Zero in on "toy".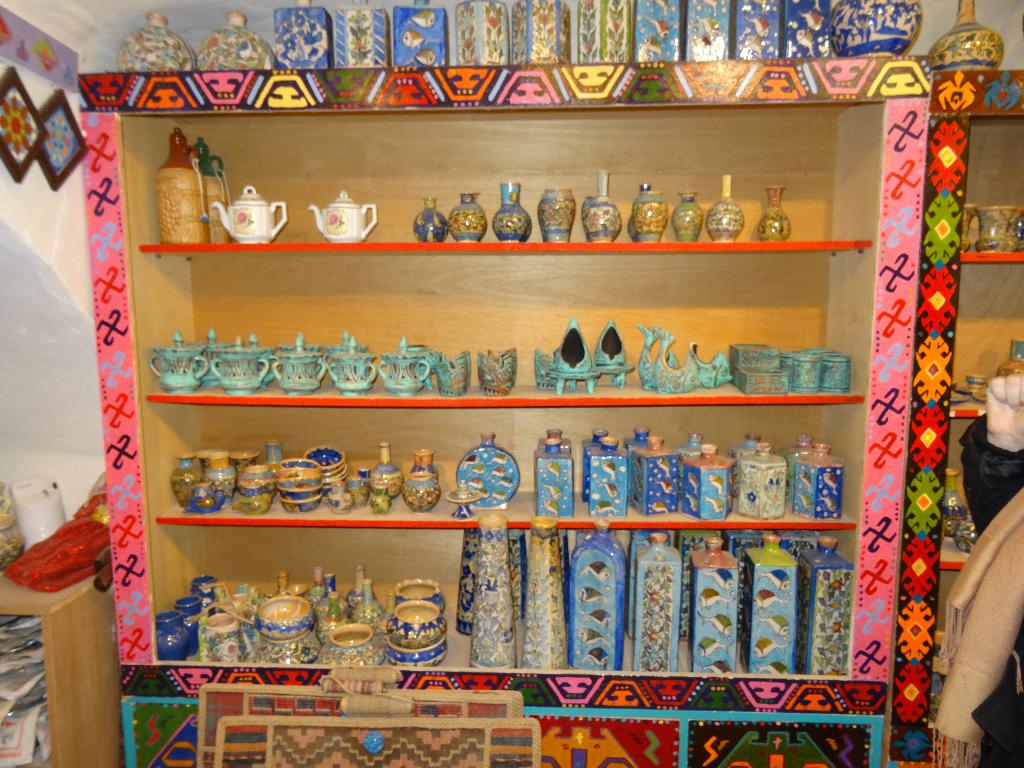
Zeroed in: pyautogui.locateOnScreen(669, 189, 703, 248).
